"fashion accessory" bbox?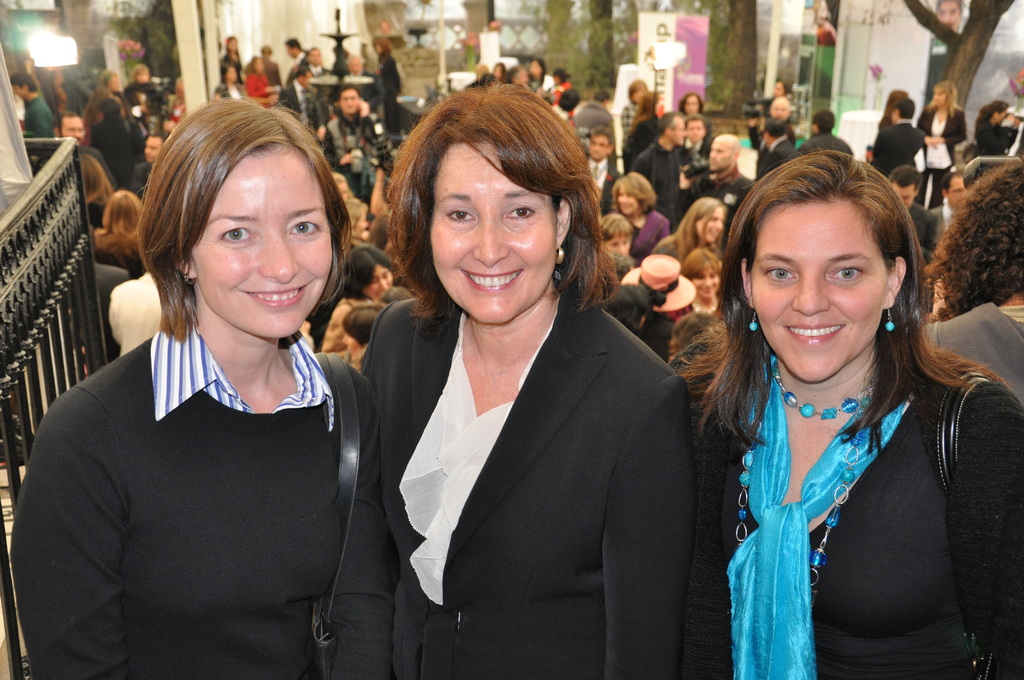
620/250/698/314
